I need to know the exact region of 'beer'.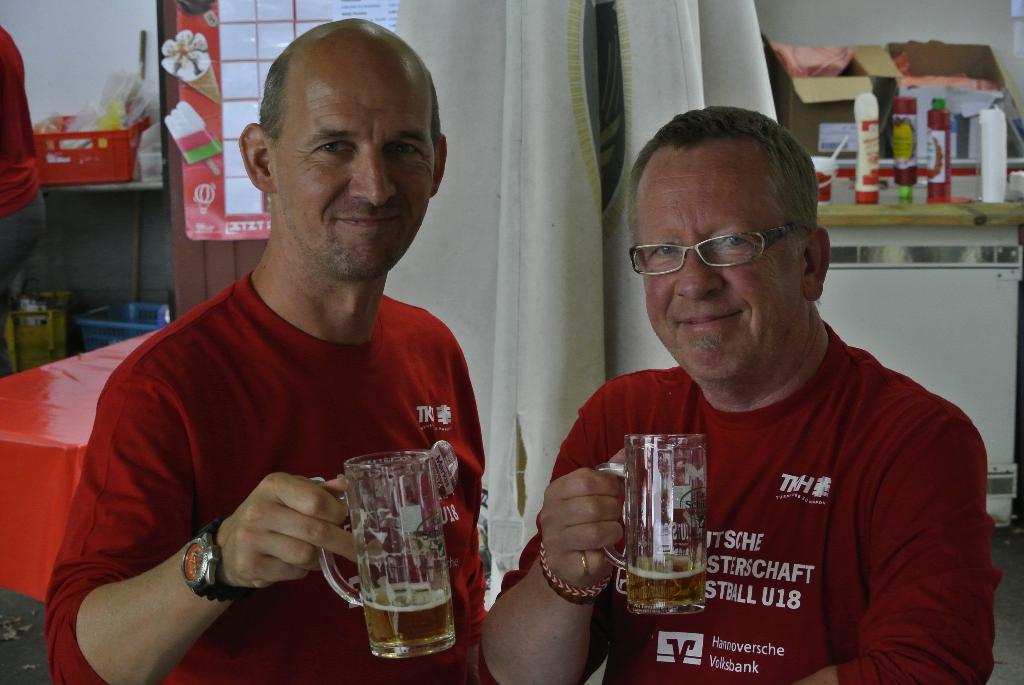
Region: pyautogui.locateOnScreen(367, 586, 455, 646).
